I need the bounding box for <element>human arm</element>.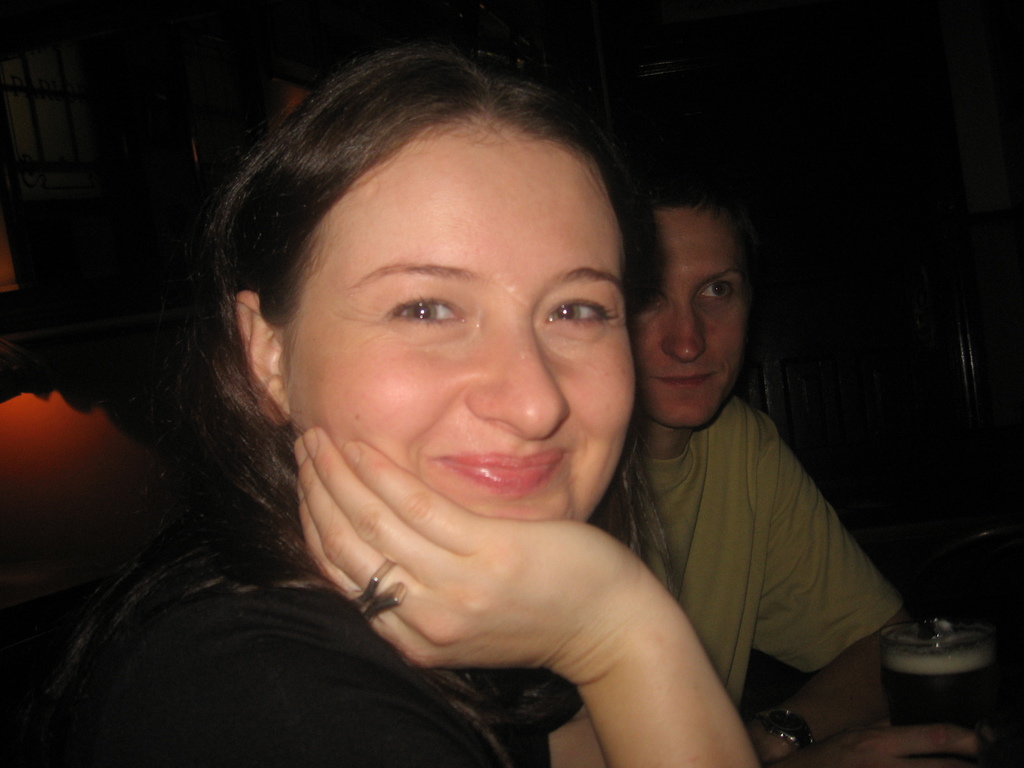
Here it is: Rect(306, 480, 774, 762).
